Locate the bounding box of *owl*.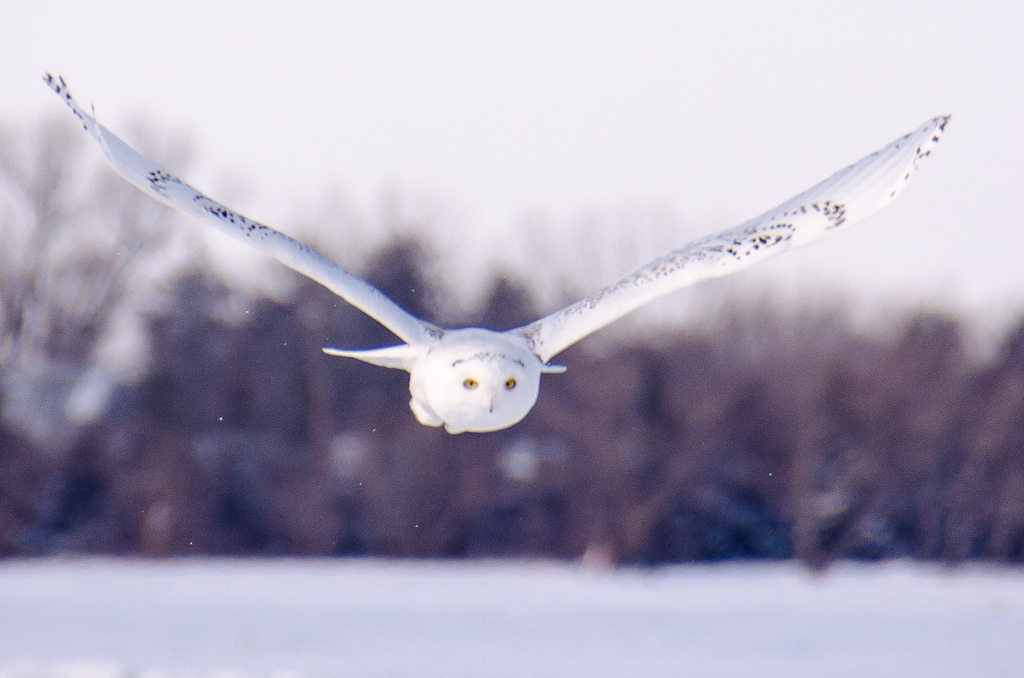
Bounding box: detection(40, 72, 956, 439).
